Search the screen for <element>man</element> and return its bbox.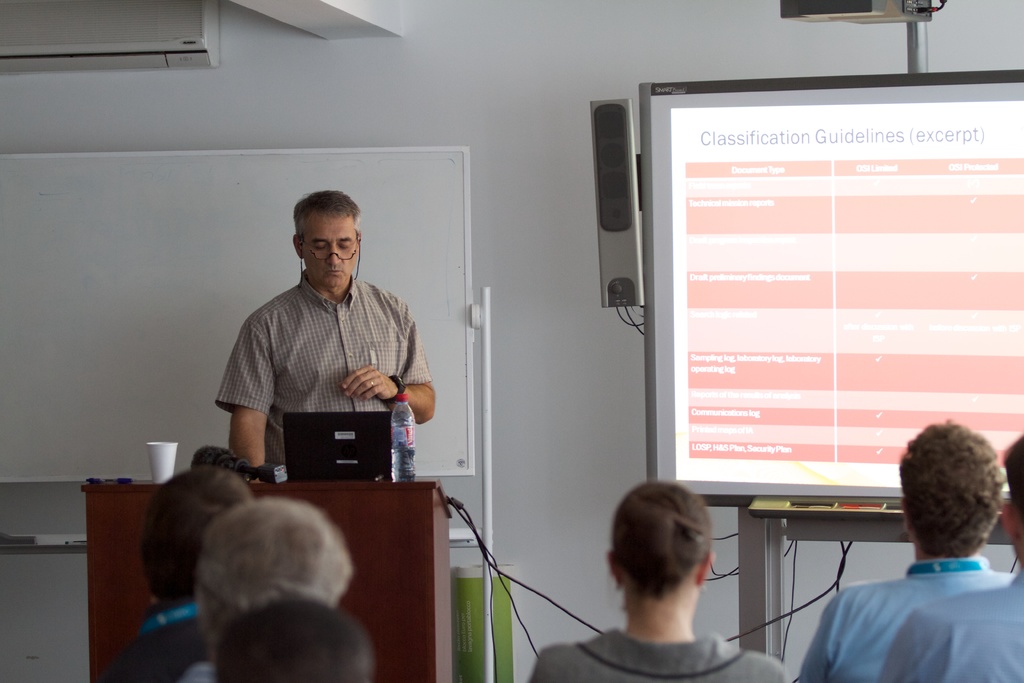
Found: Rect(883, 432, 1023, 682).
